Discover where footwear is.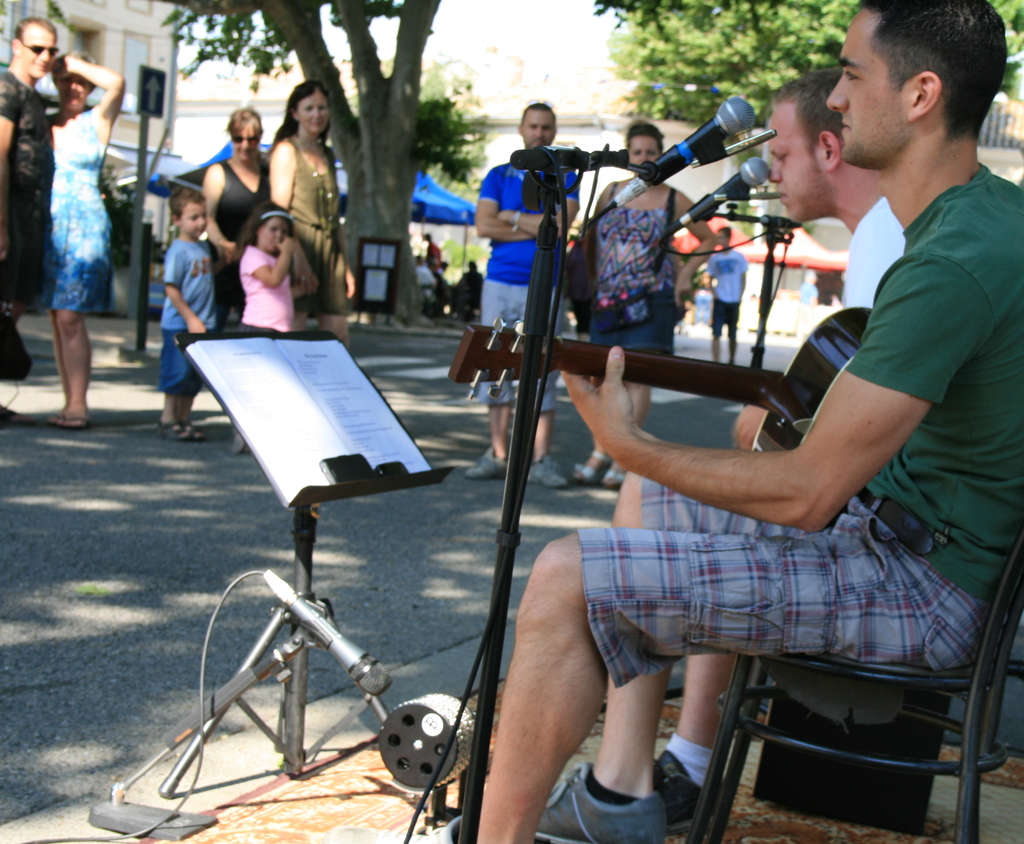
Discovered at l=571, t=442, r=610, b=481.
